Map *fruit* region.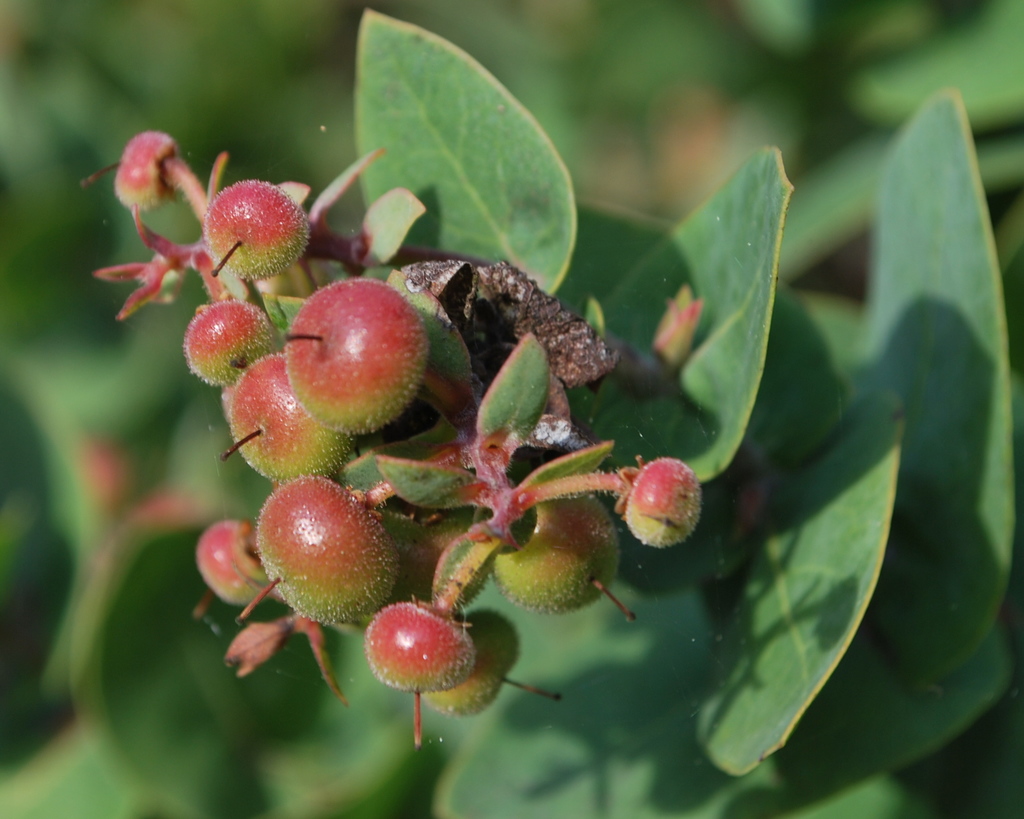
Mapped to <region>624, 457, 703, 546</region>.
